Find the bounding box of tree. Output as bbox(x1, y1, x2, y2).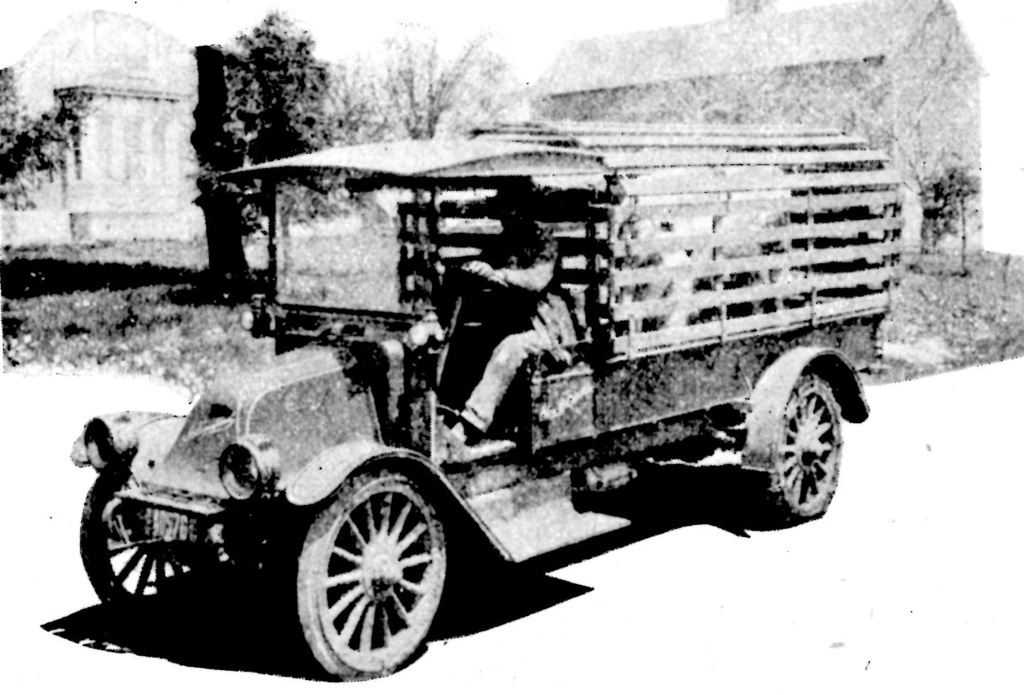
bbox(200, 5, 339, 262).
